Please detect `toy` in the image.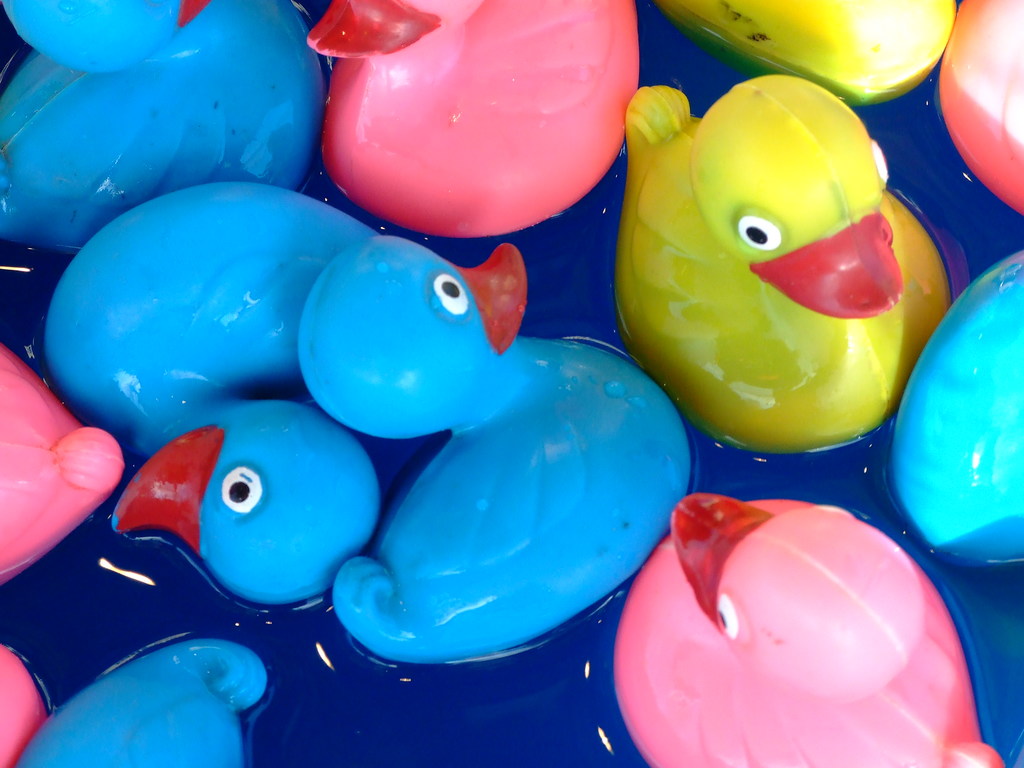
select_region(17, 640, 268, 767).
